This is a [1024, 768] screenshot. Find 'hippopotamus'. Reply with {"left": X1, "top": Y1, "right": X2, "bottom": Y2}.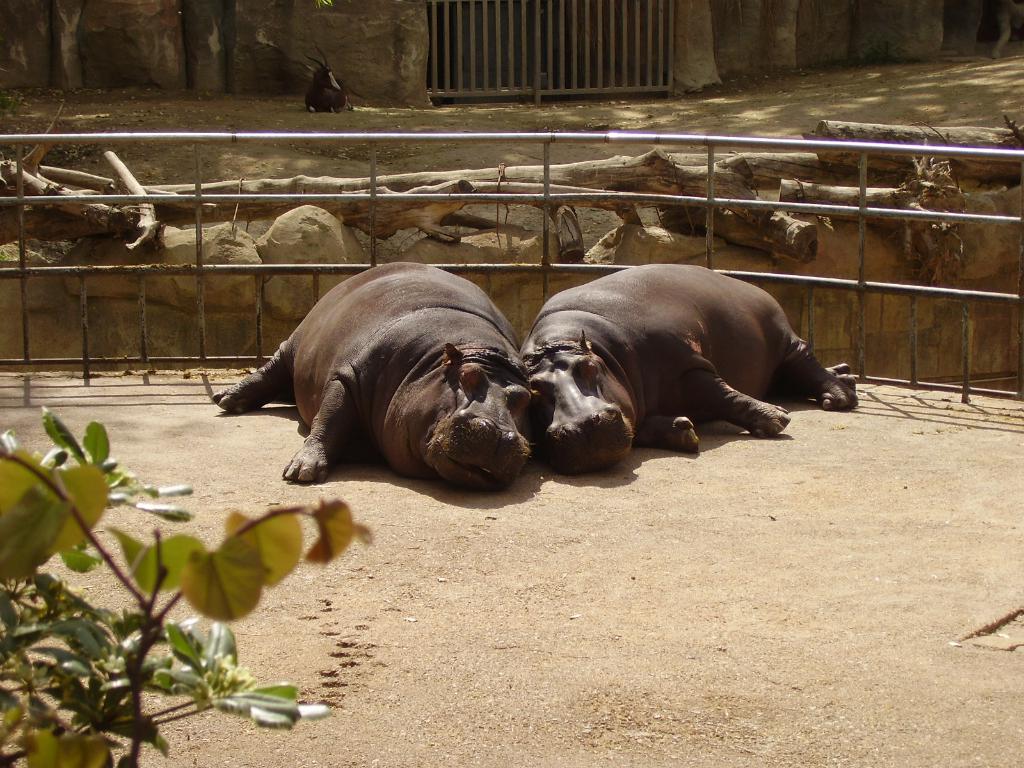
{"left": 214, "top": 262, "right": 530, "bottom": 495}.
